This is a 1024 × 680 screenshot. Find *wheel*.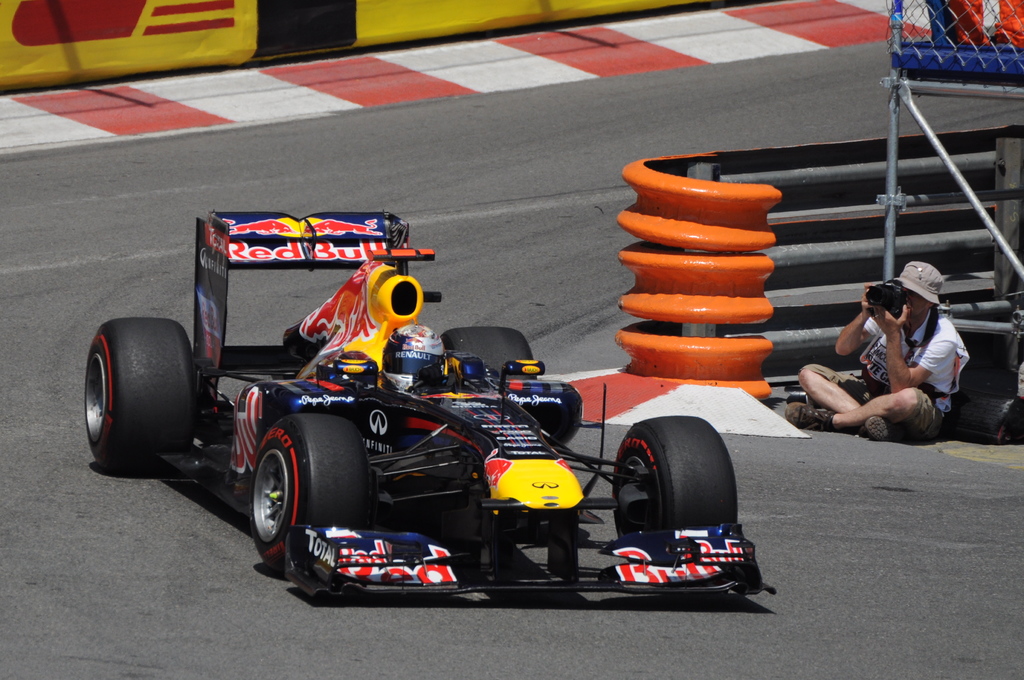
Bounding box: Rect(440, 329, 538, 382).
